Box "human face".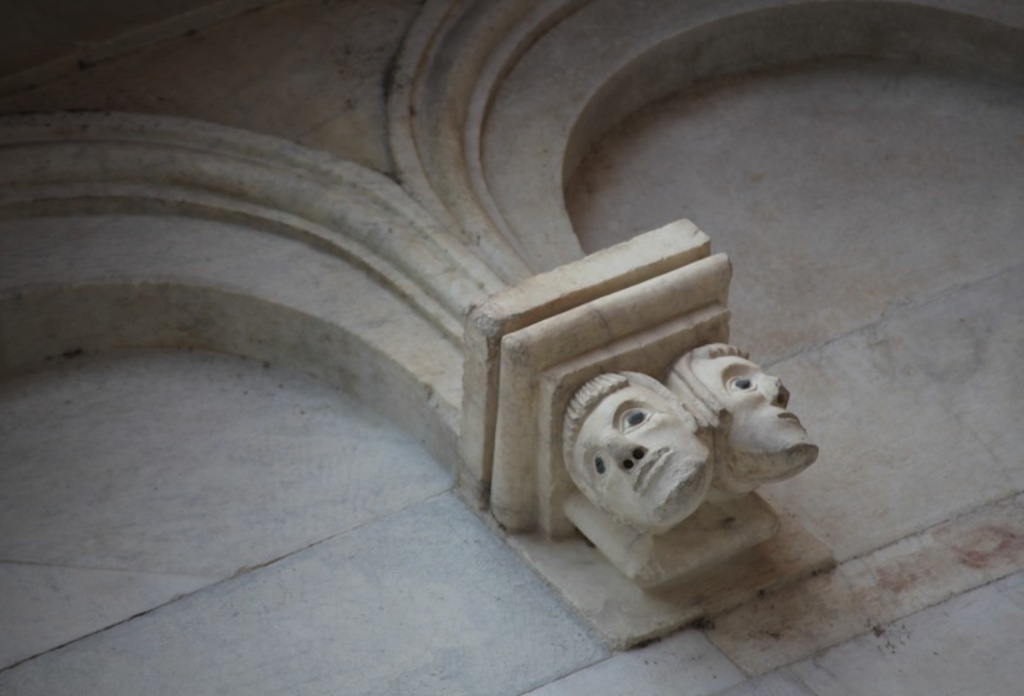
rect(586, 385, 705, 536).
